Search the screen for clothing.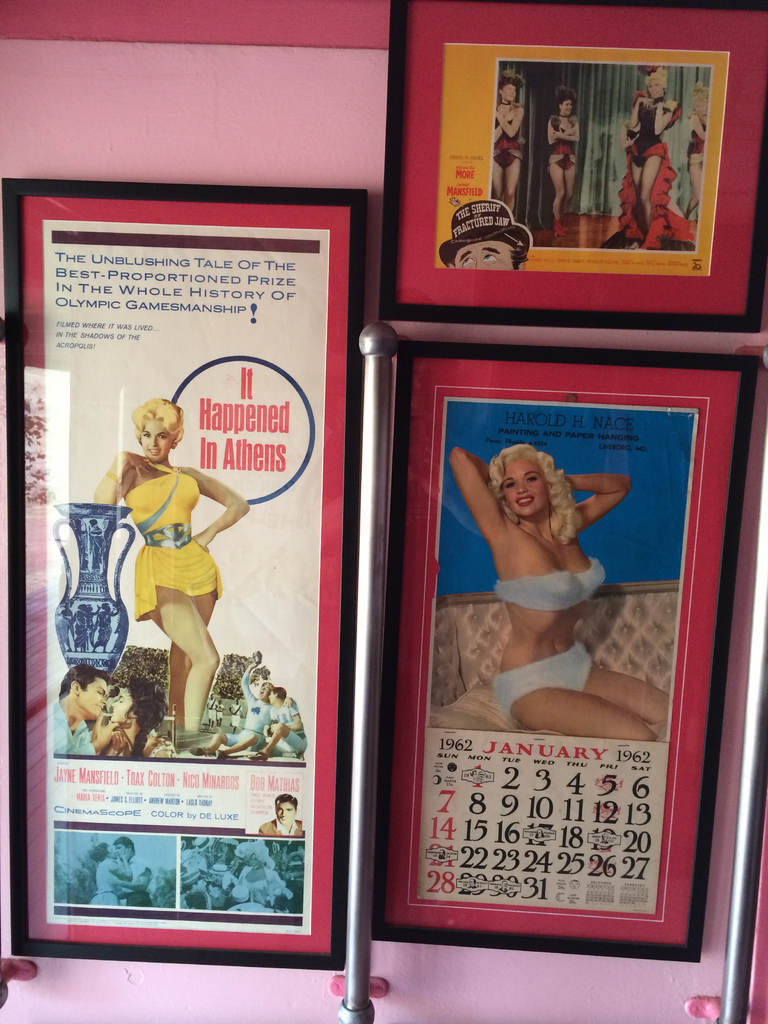
Found at [x1=262, y1=695, x2=305, y2=762].
